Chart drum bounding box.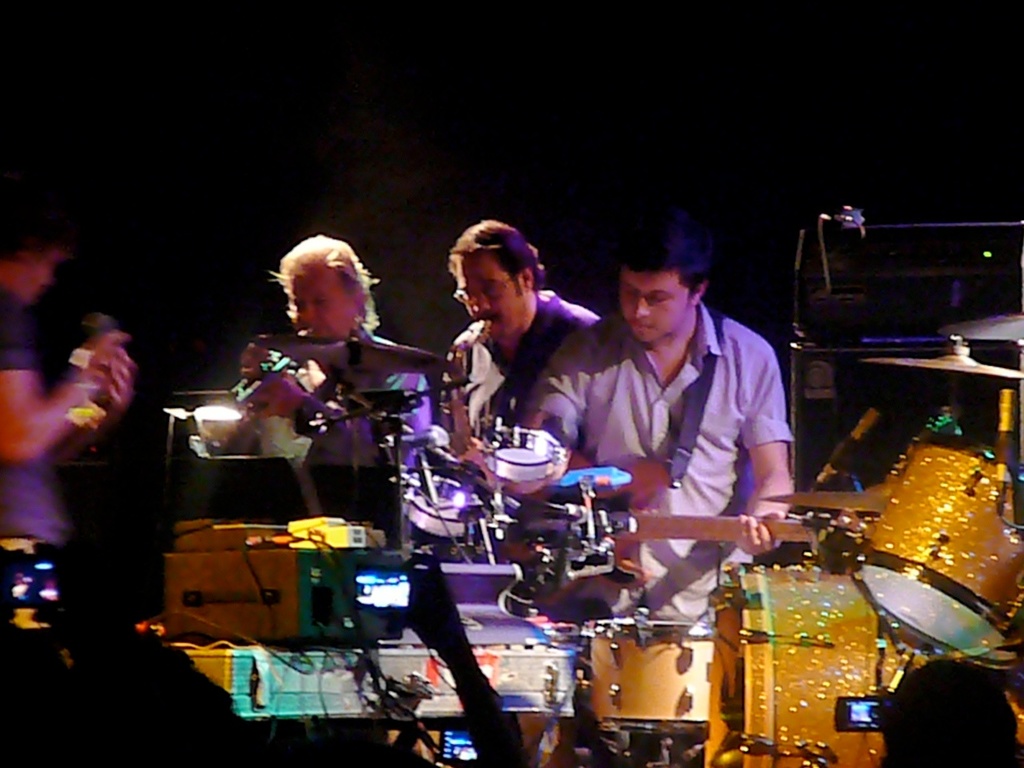
Charted: (left=585, top=616, right=707, bottom=736).
